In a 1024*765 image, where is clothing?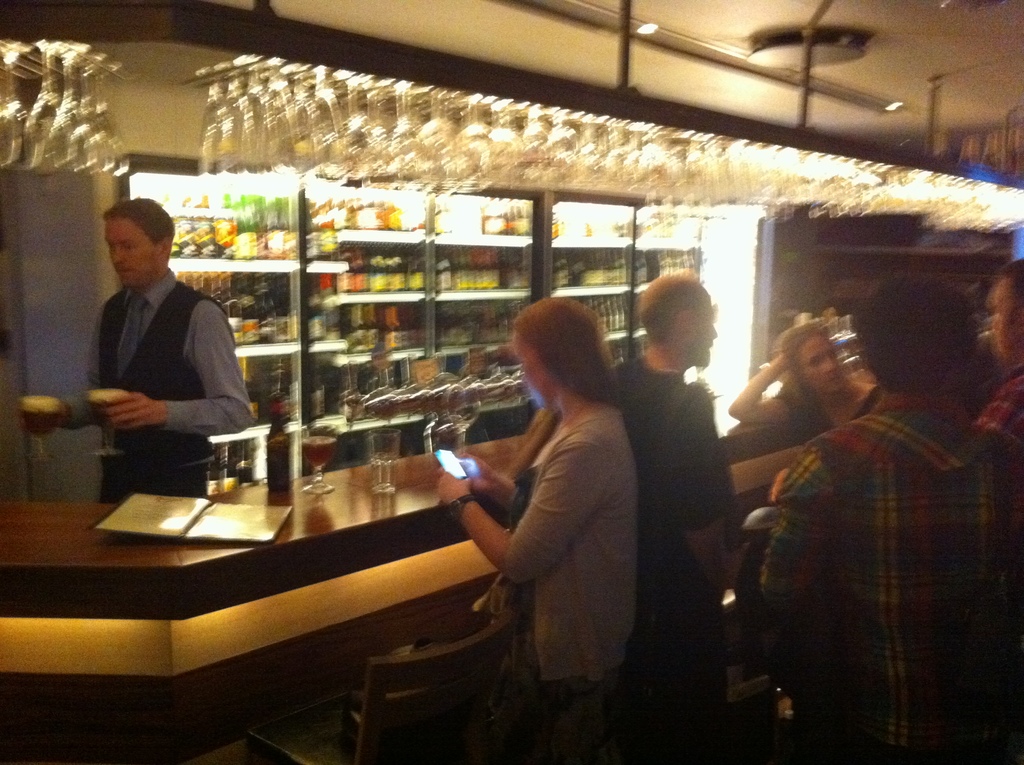
619, 357, 732, 764.
